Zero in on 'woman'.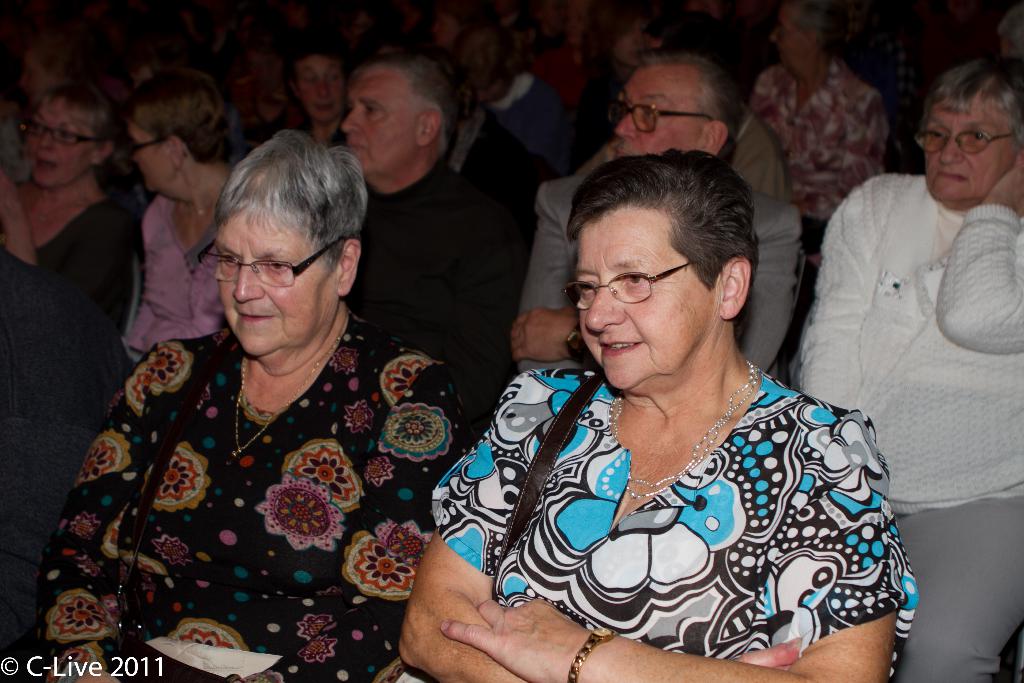
Zeroed in: select_region(123, 85, 246, 360).
